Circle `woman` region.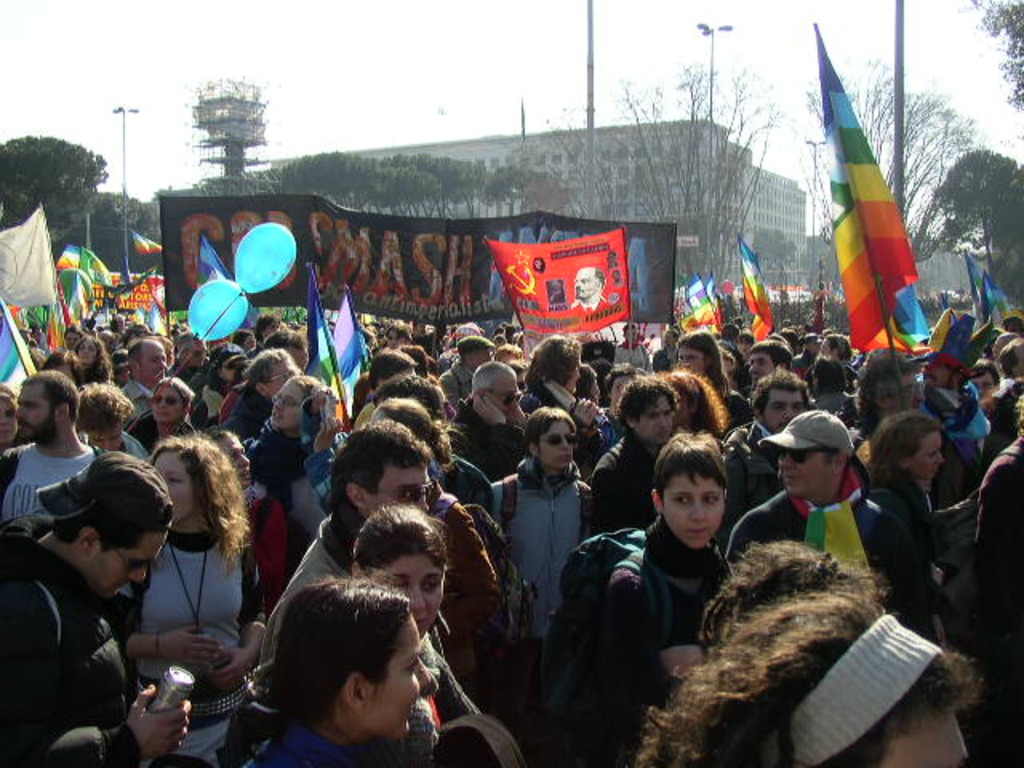
Region: (362,506,482,766).
